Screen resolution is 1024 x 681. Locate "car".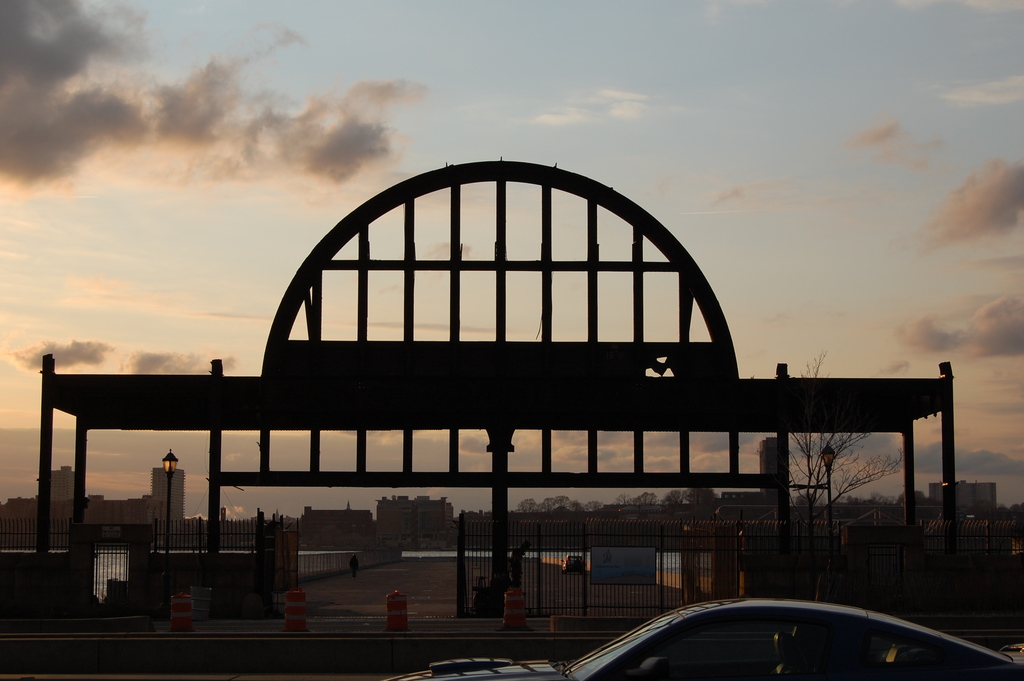
385:595:1023:680.
